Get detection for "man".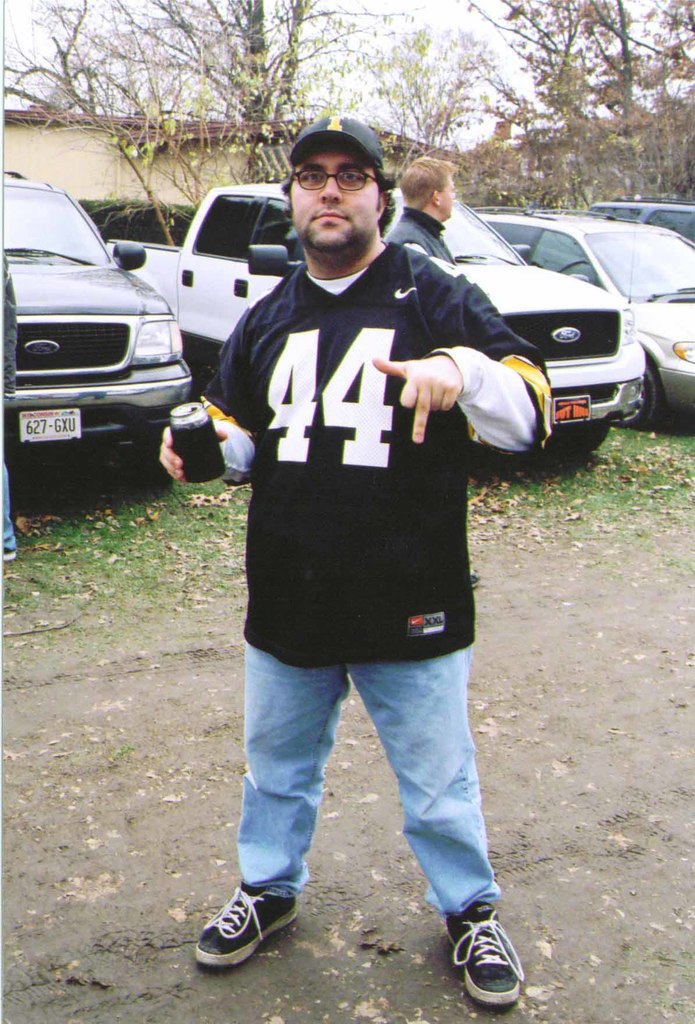
Detection: pyautogui.locateOnScreen(392, 149, 482, 284).
